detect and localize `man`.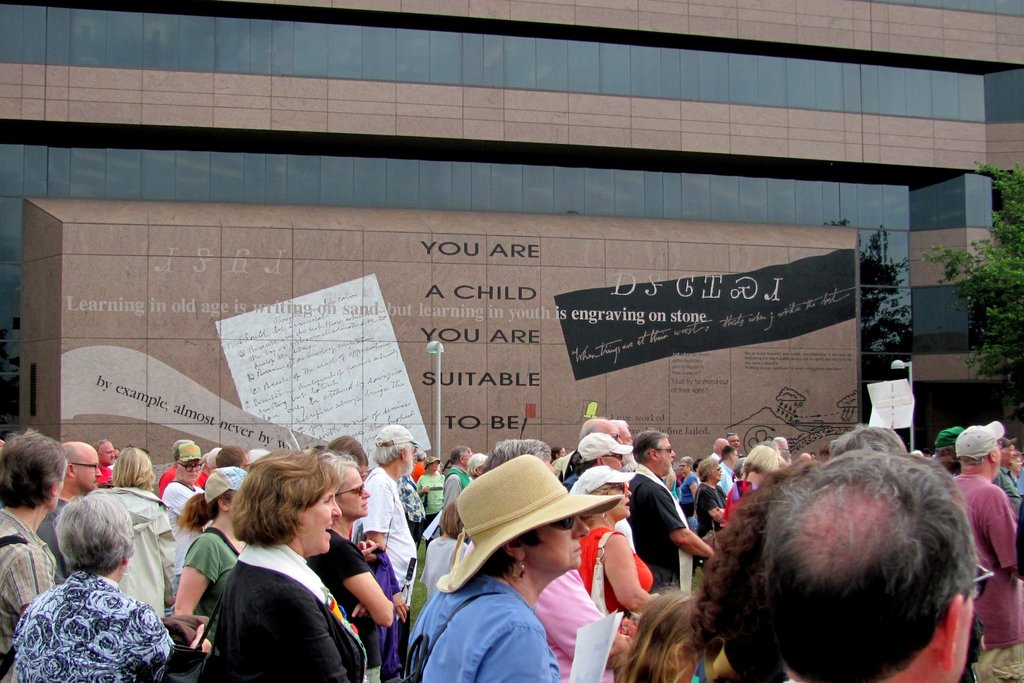
Localized at {"x1": 726, "y1": 432, "x2": 741, "y2": 450}.
